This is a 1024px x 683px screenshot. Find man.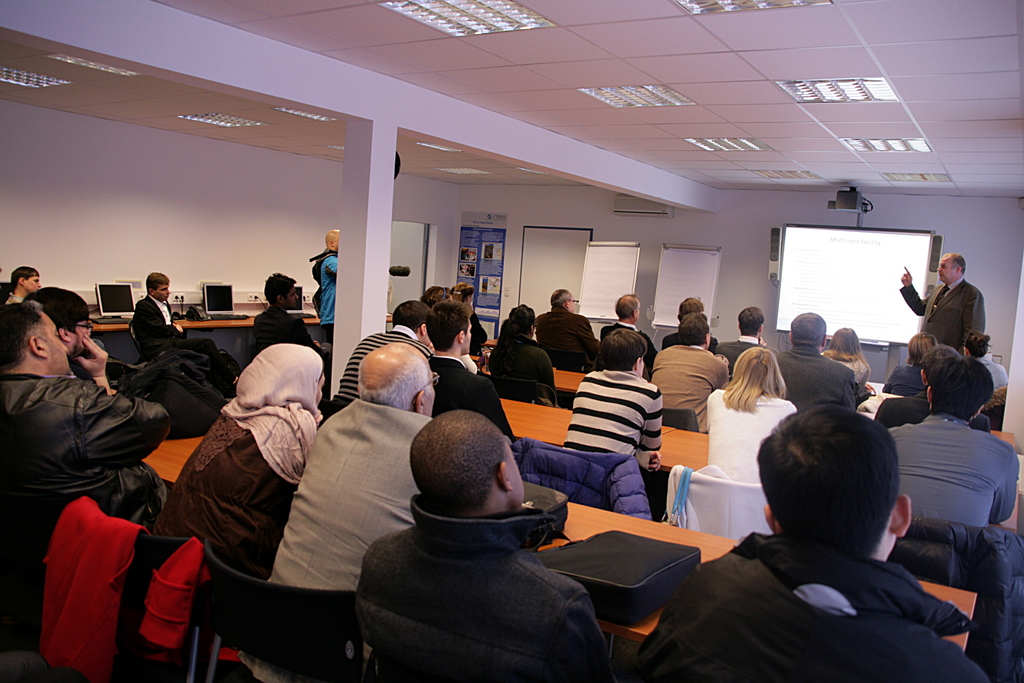
Bounding box: left=132, top=269, right=221, bottom=358.
